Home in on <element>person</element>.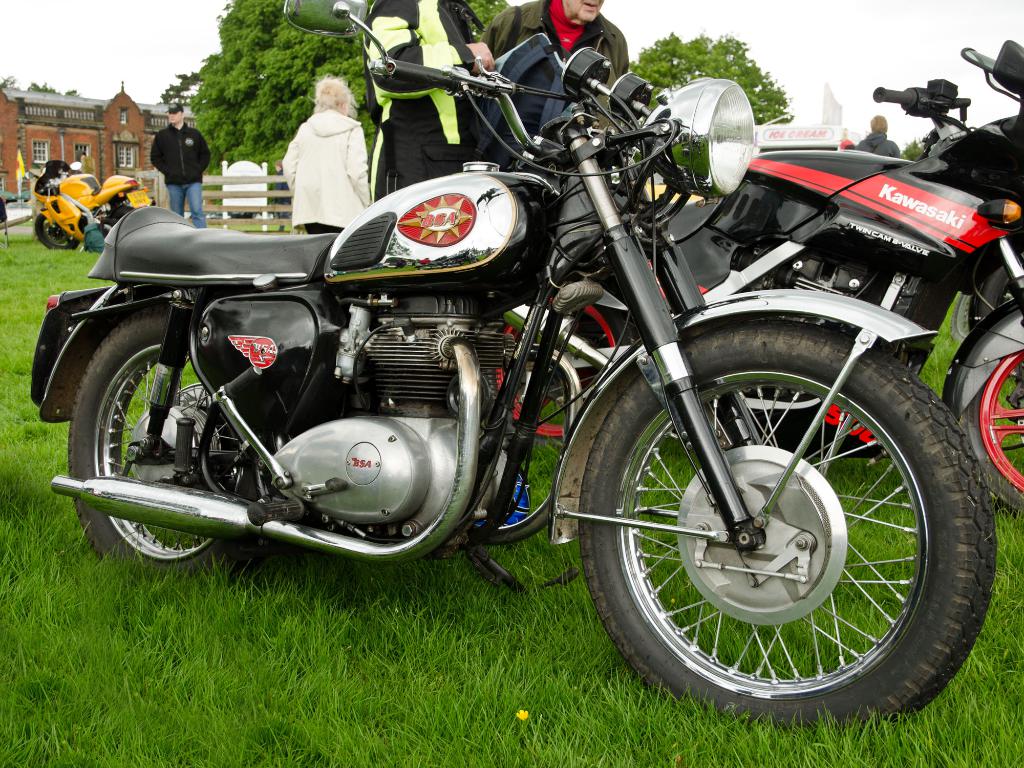
Homed in at bbox=(271, 69, 368, 233).
